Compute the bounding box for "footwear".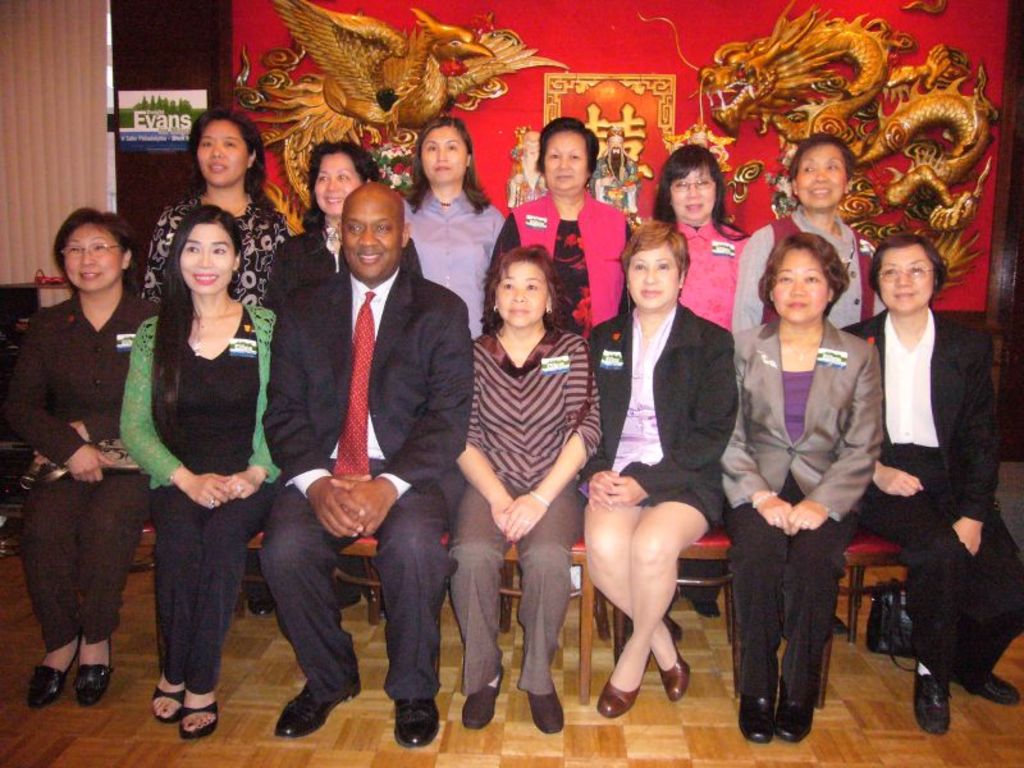
[522, 684, 566, 737].
